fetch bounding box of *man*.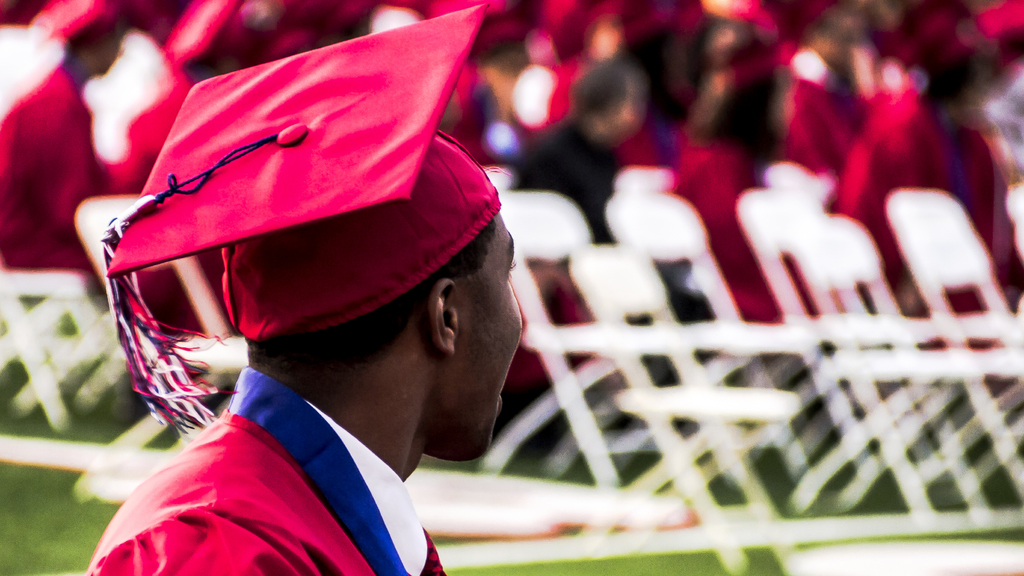
Bbox: [87,130,520,575].
